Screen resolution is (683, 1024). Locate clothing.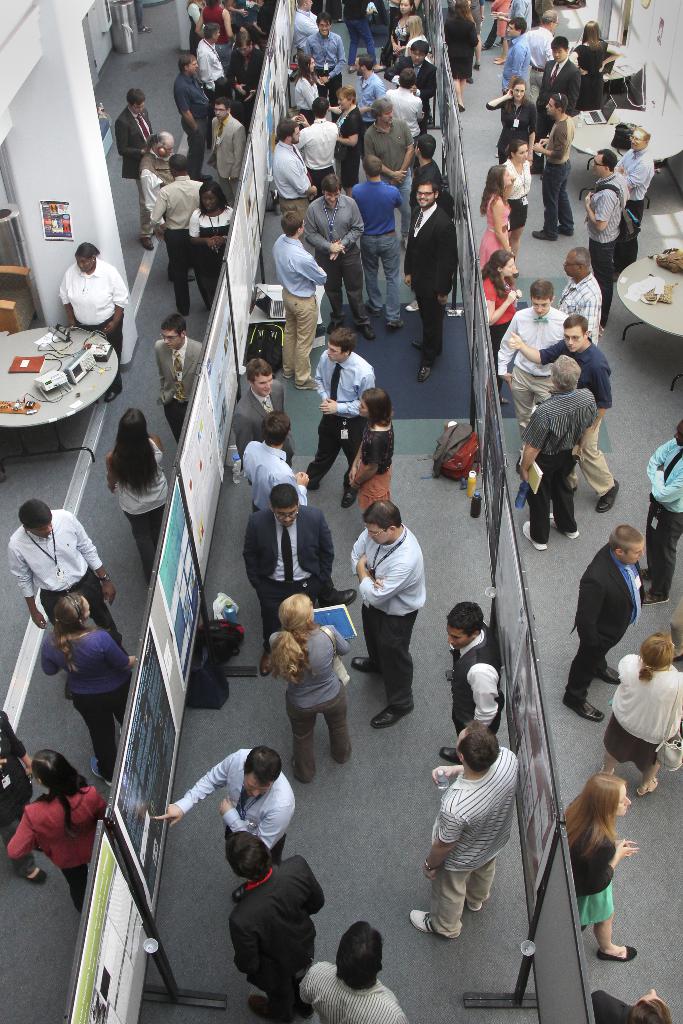
locate(175, 68, 217, 171).
